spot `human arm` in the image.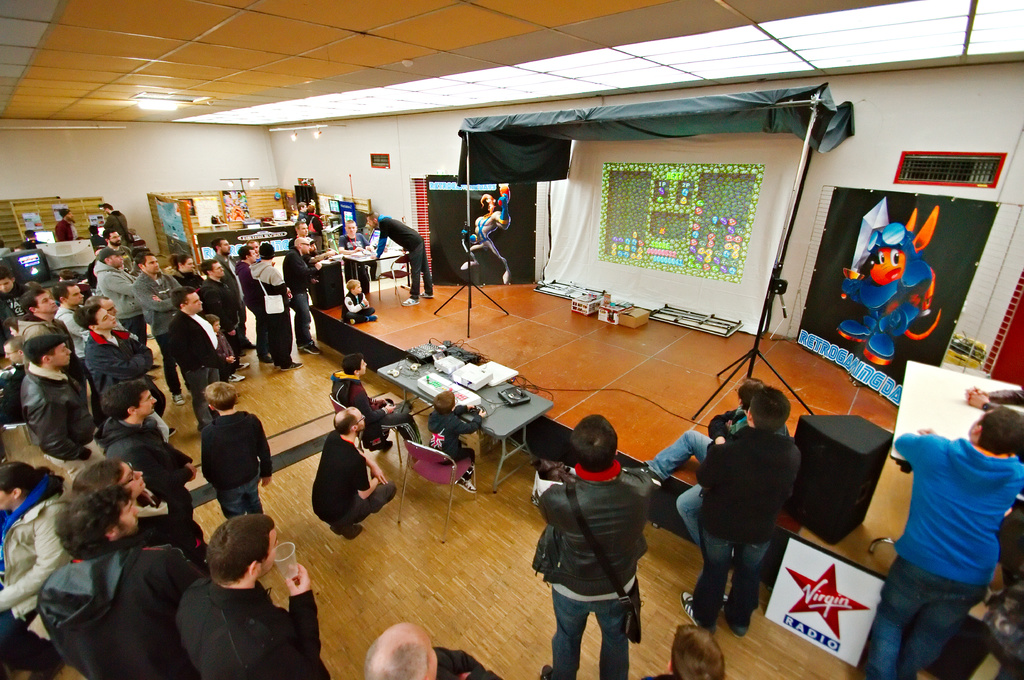
`human arm` found at {"left": 67, "top": 317, "right": 81, "bottom": 338}.
